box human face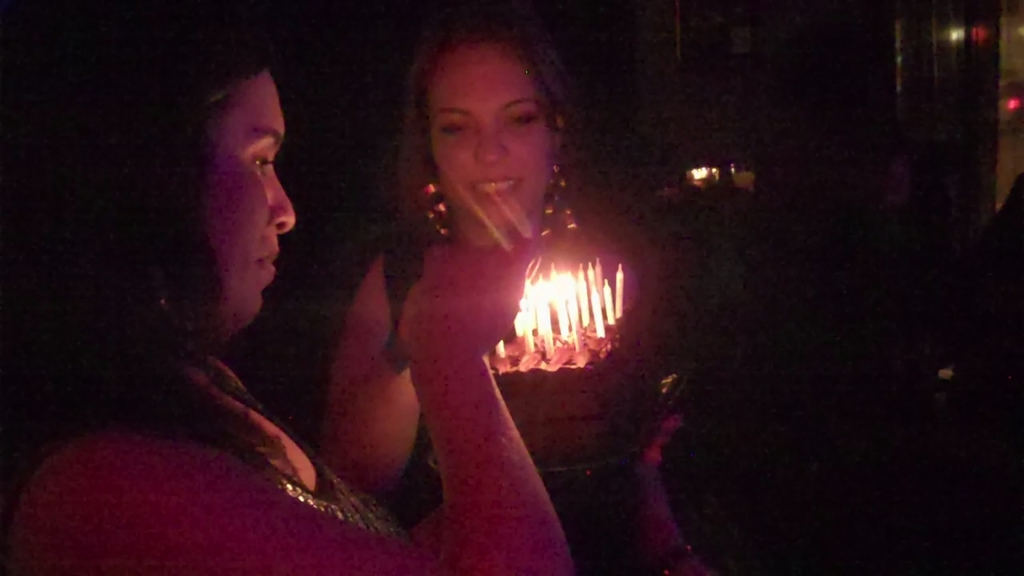
Rect(423, 42, 554, 222)
